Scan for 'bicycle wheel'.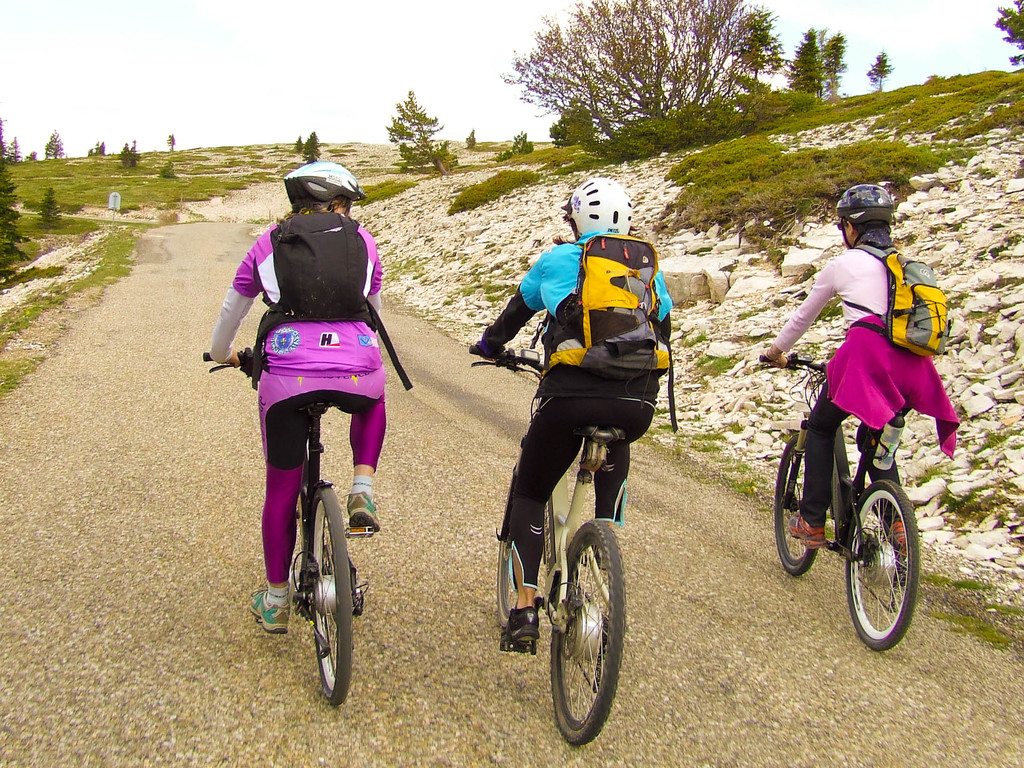
Scan result: x1=495, y1=460, x2=536, y2=630.
